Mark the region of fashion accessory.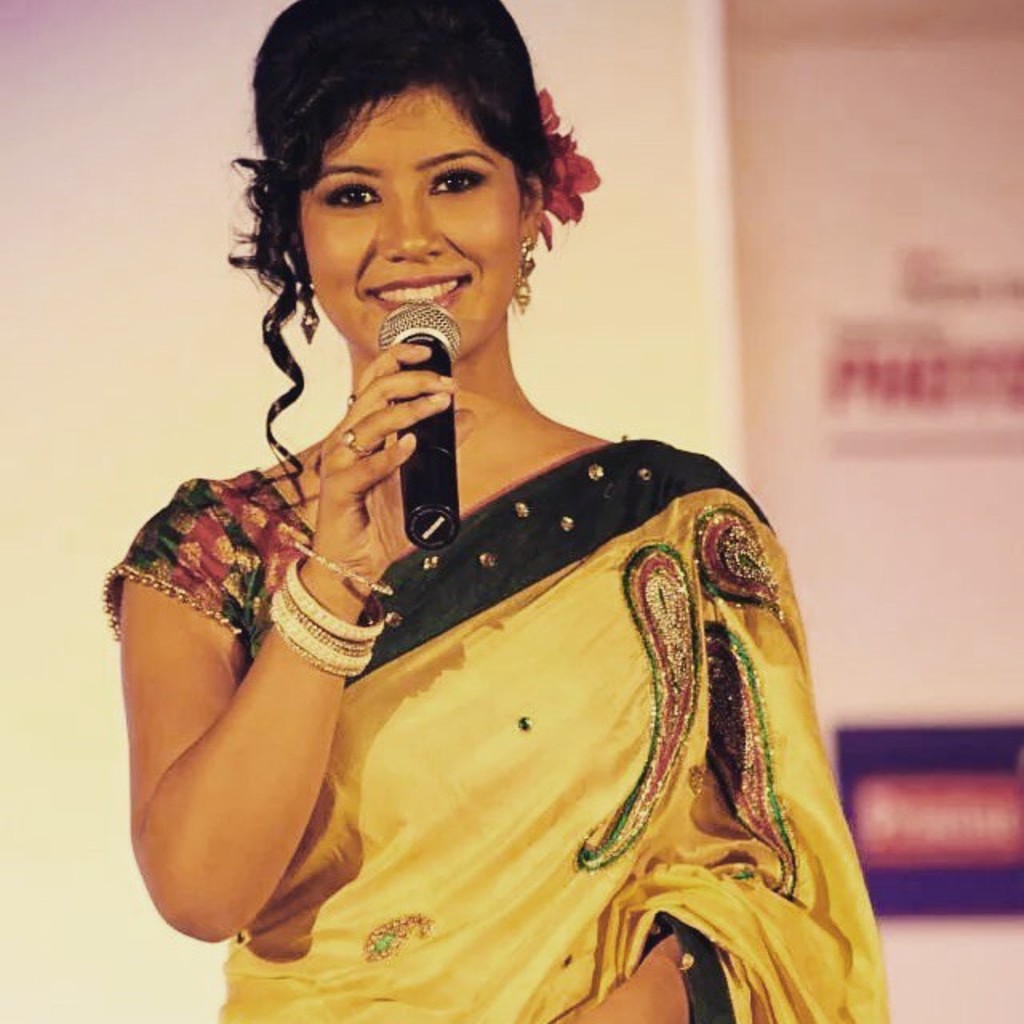
Region: bbox(538, 83, 598, 250).
